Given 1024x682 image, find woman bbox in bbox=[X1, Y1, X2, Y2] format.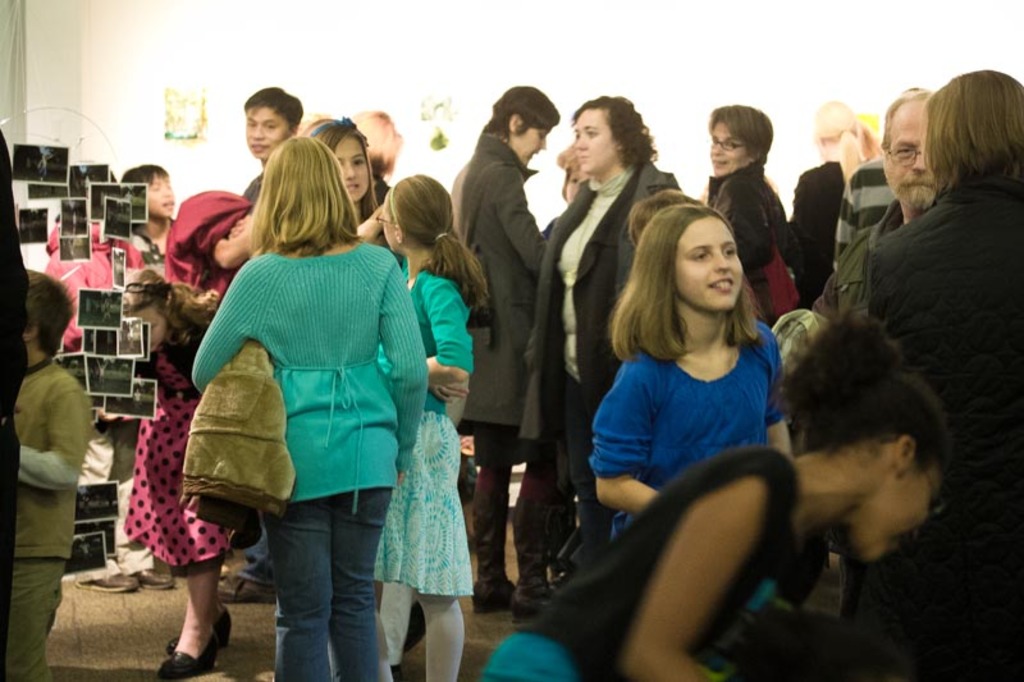
bbox=[371, 169, 476, 681].
